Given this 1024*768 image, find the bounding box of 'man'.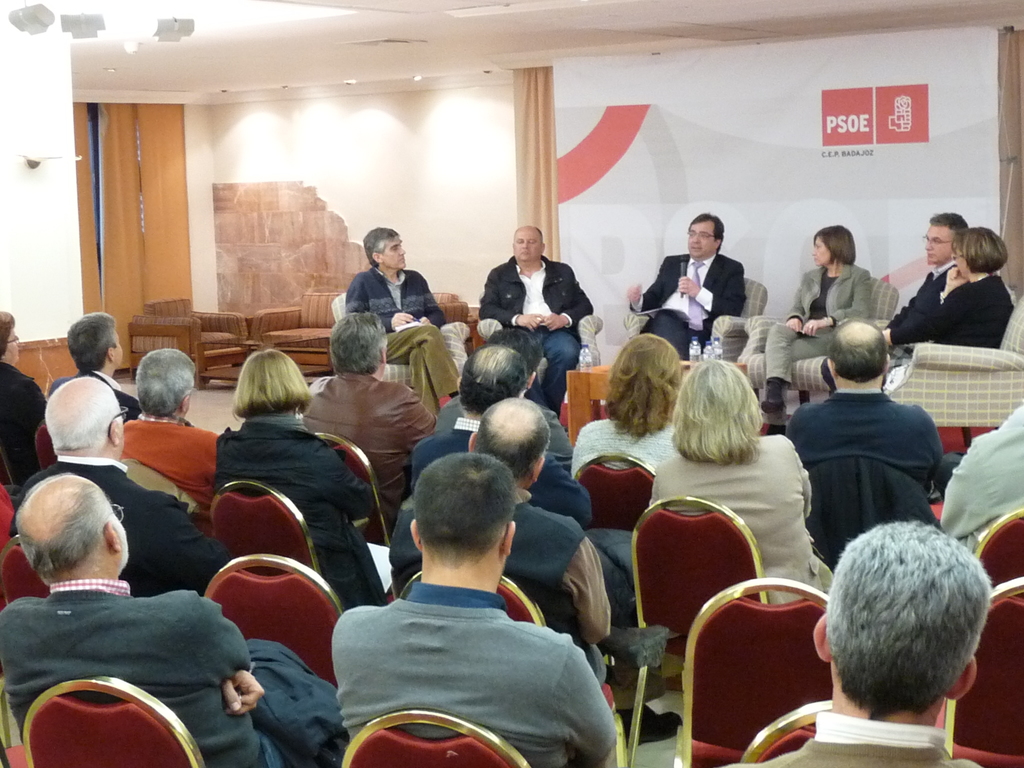
left=877, top=214, right=972, bottom=352.
